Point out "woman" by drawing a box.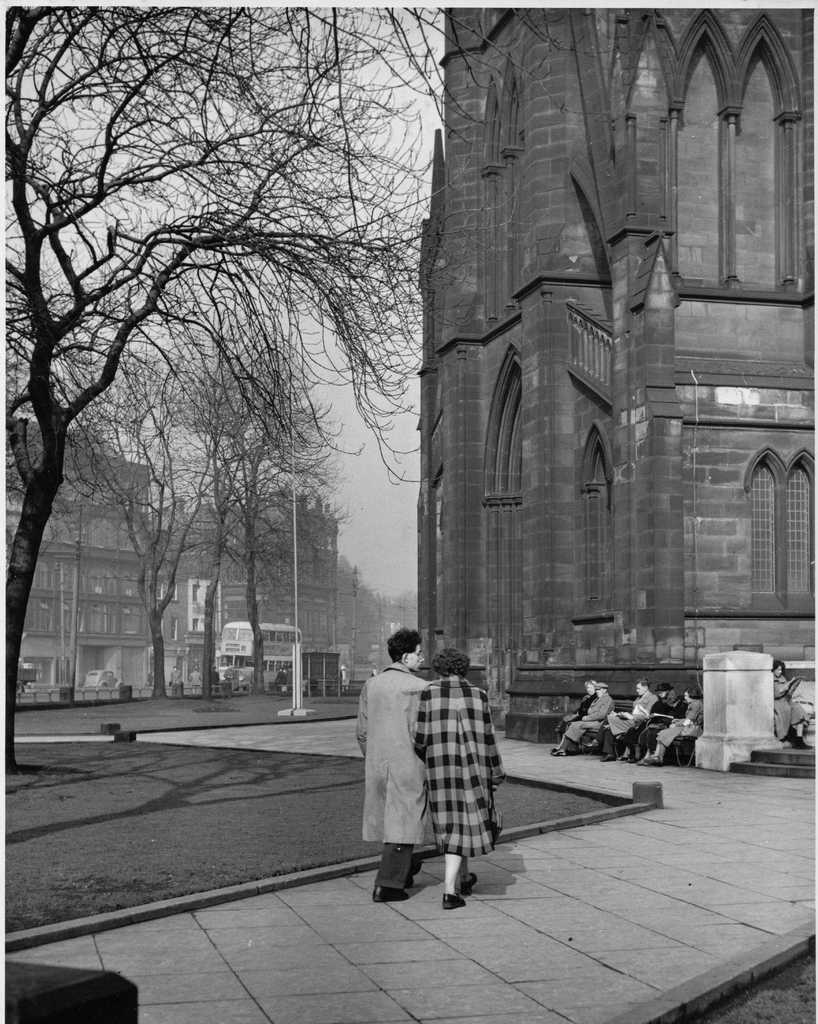
l=357, t=629, r=430, b=900.
